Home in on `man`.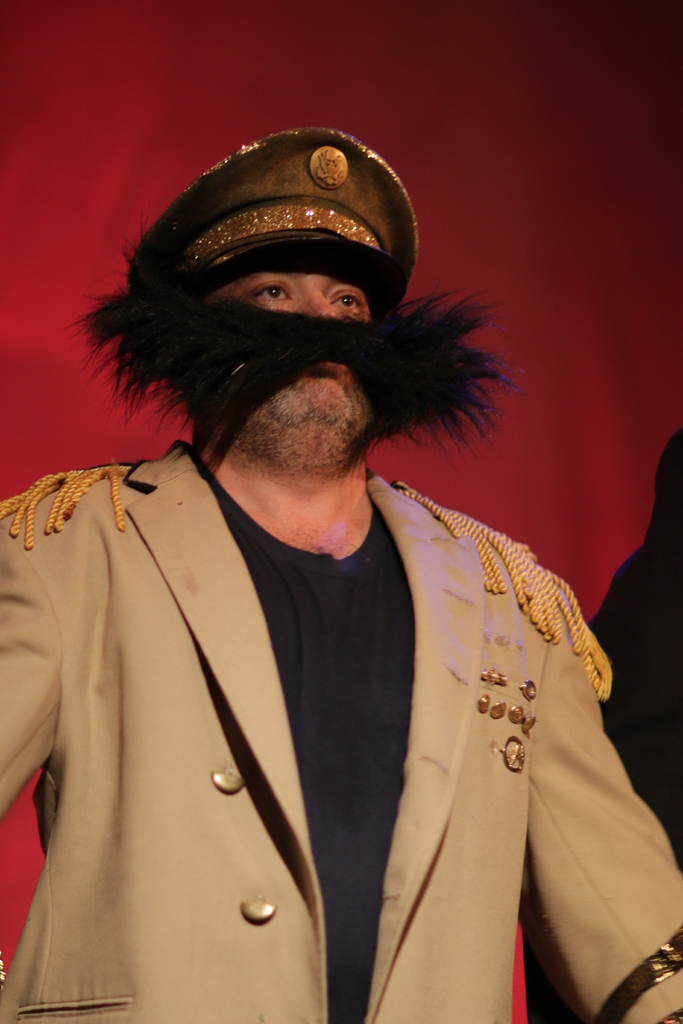
Homed in at 7 109 629 1019.
